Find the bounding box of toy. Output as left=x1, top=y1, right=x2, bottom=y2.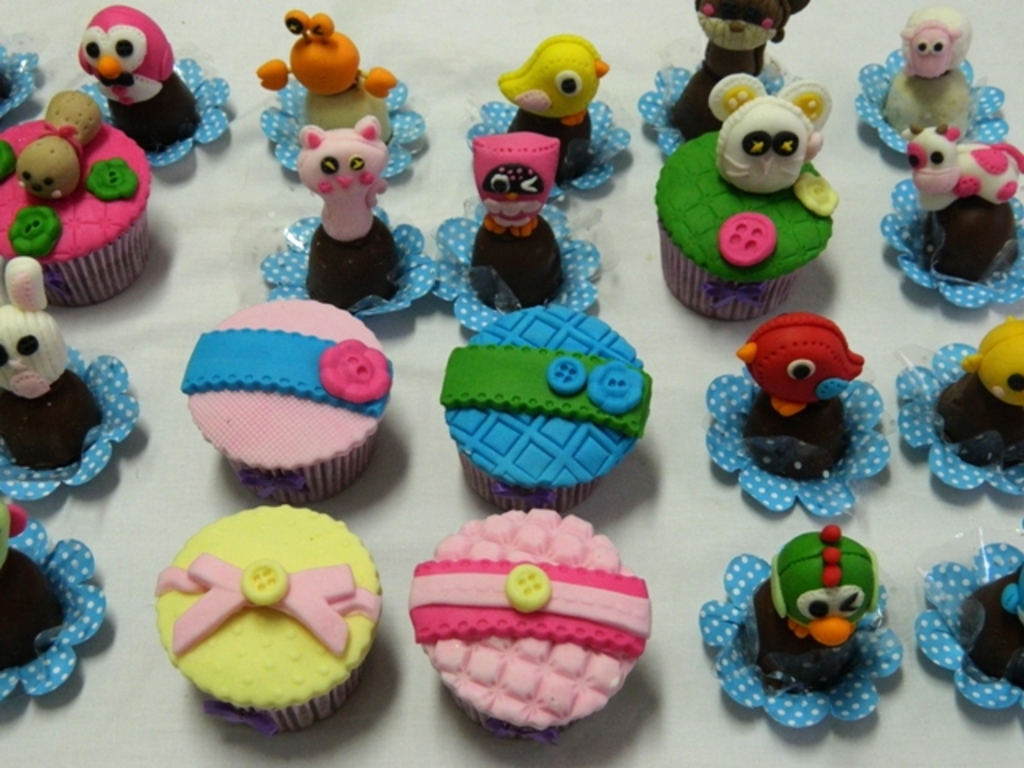
left=466, top=37, right=640, bottom=194.
